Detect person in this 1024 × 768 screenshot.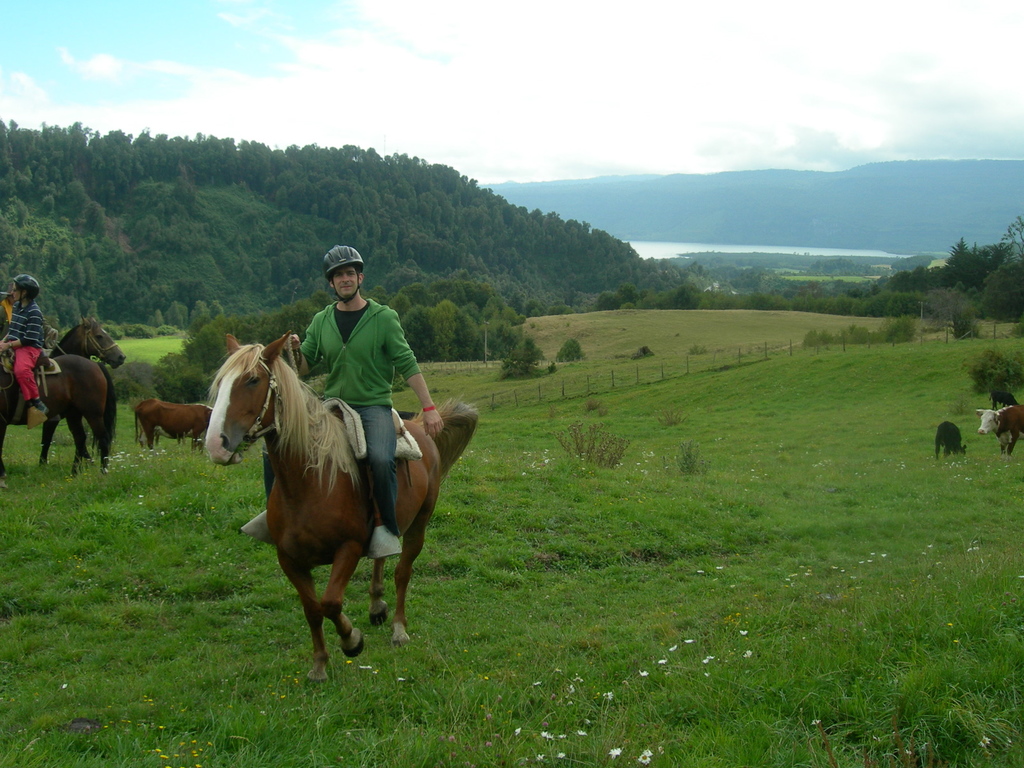
Detection: pyautogui.locateOnScreen(0, 271, 47, 426).
